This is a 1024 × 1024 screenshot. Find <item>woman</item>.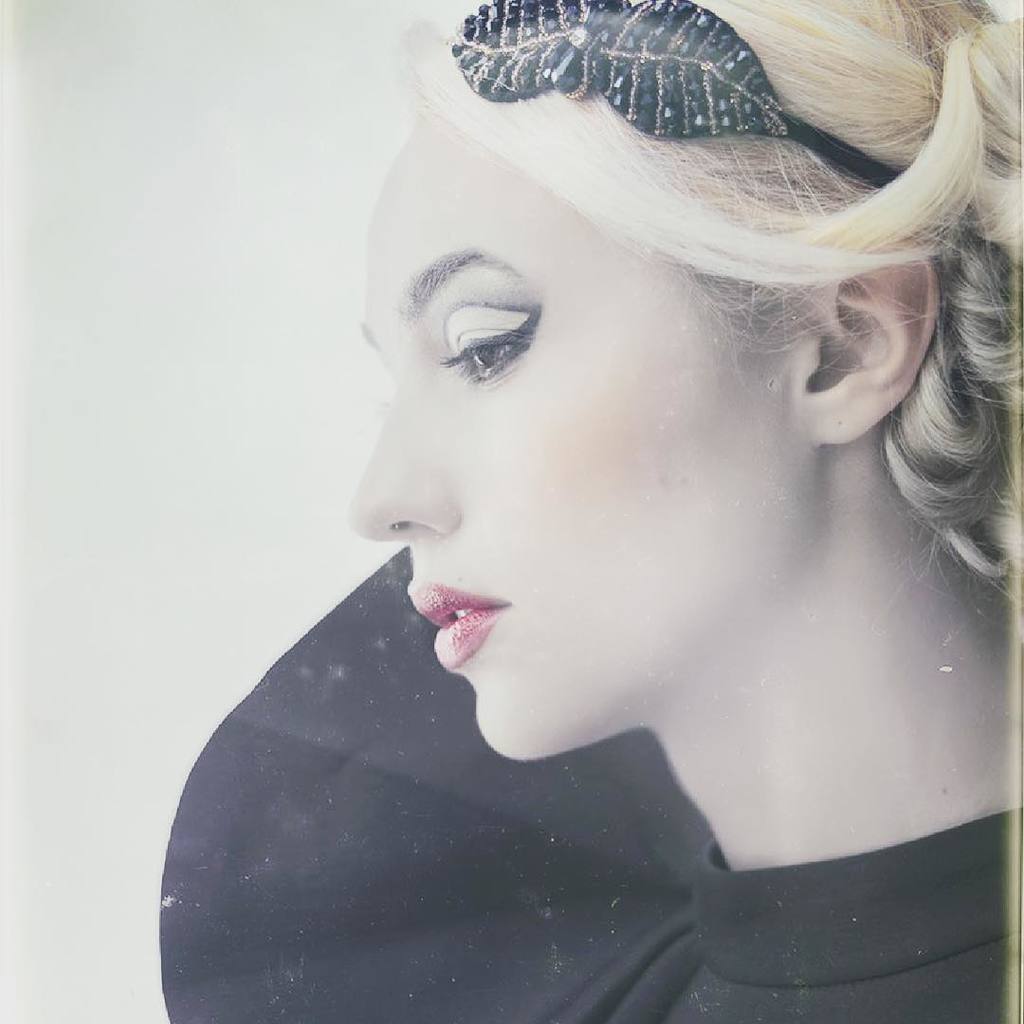
Bounding box: crop(126, 0, 1023, 998).
